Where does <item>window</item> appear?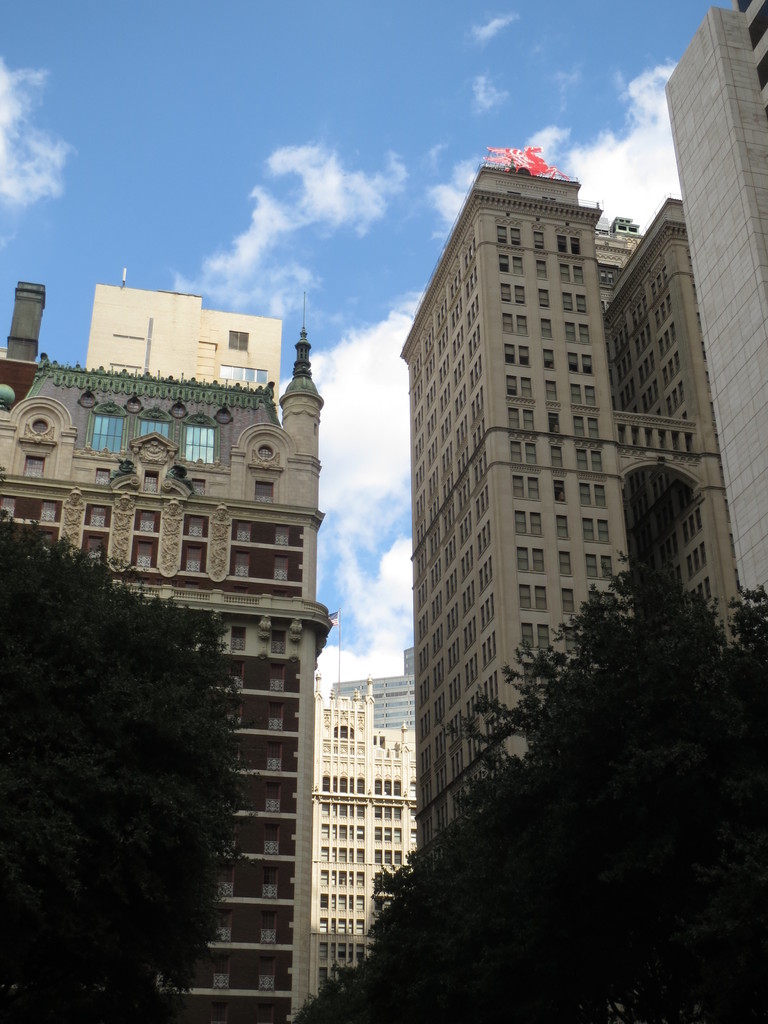
Appears at box=[143, 469, 159, 492].
